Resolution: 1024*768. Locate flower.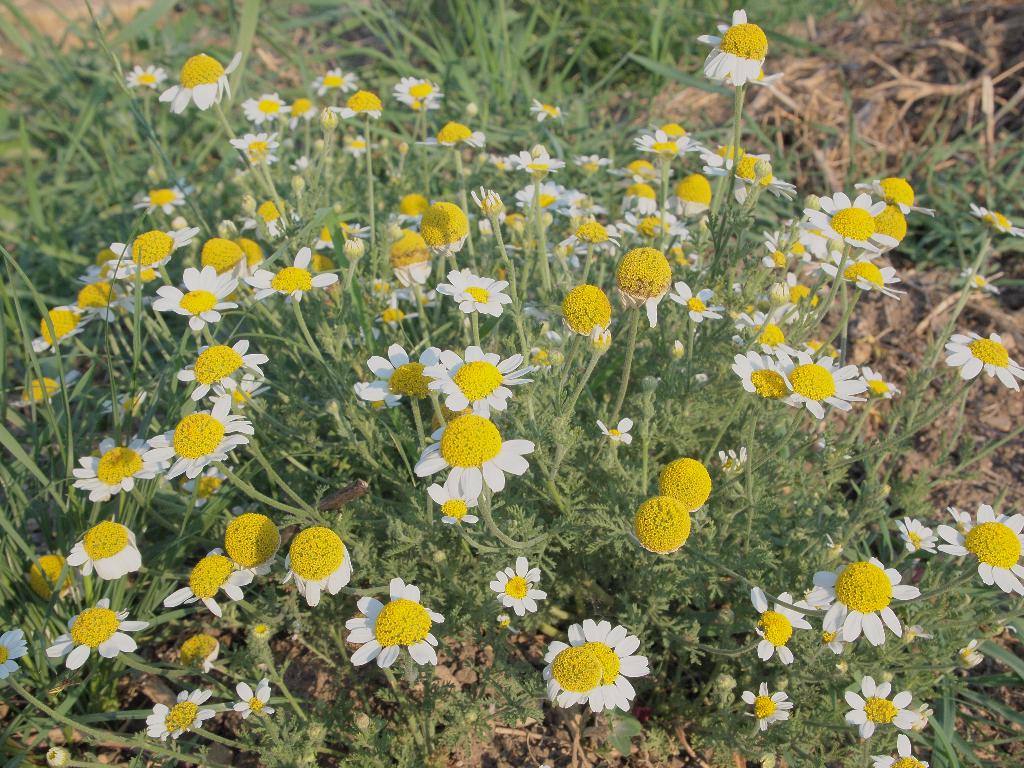
bbox=[157, 54, 242, 109].
